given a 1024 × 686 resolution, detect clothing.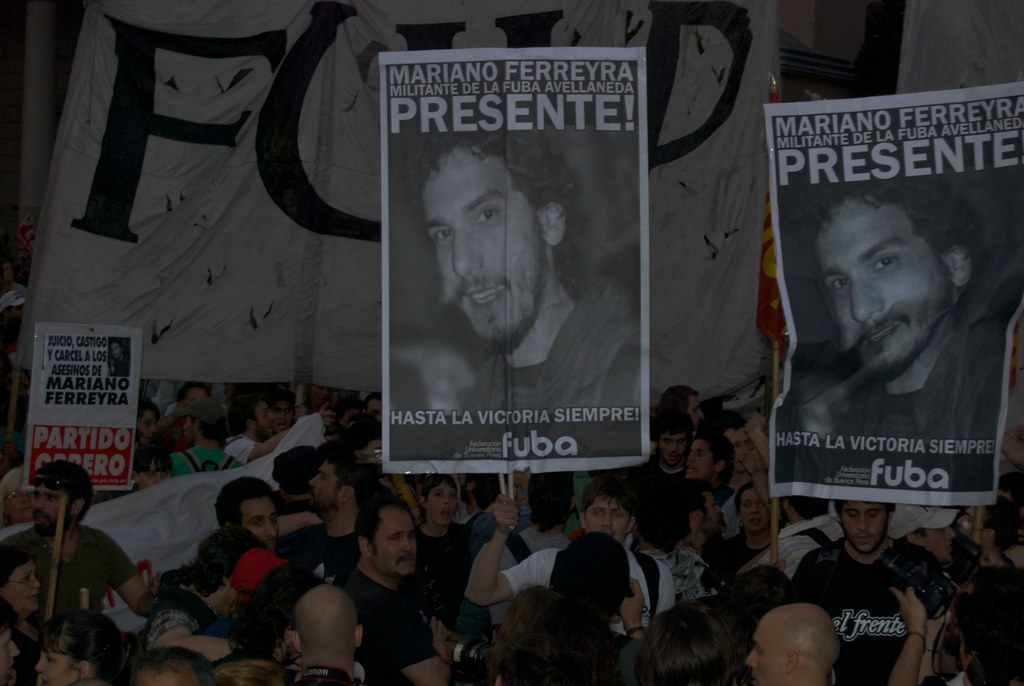
<box>468,277,639,423</box>.
